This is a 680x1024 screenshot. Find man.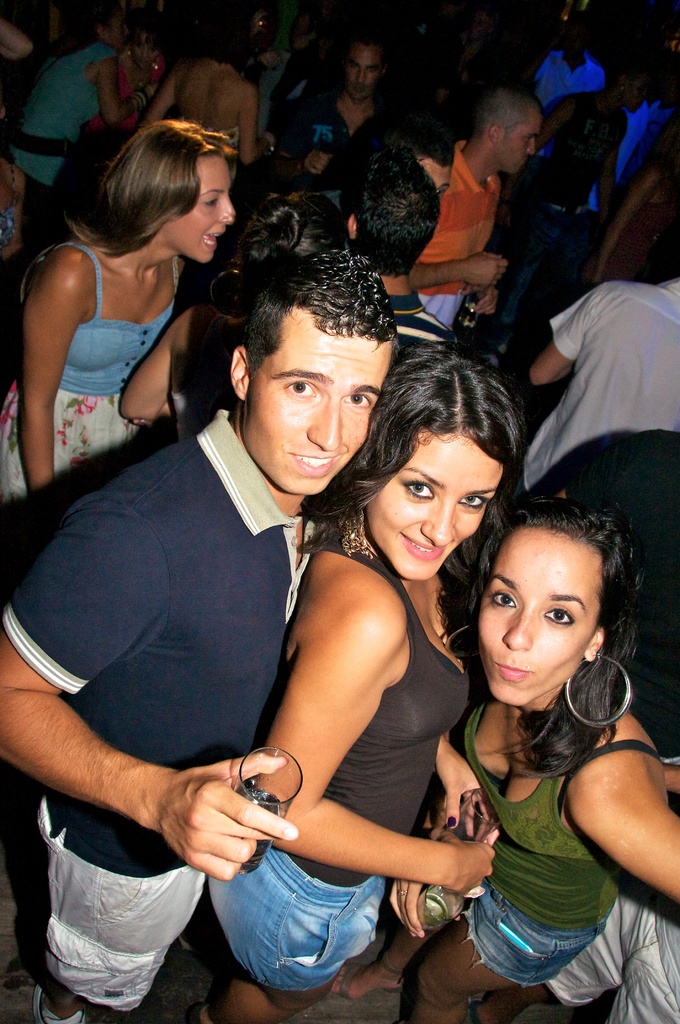
Bounding box: bbox=(334, 134, 441, 357).
